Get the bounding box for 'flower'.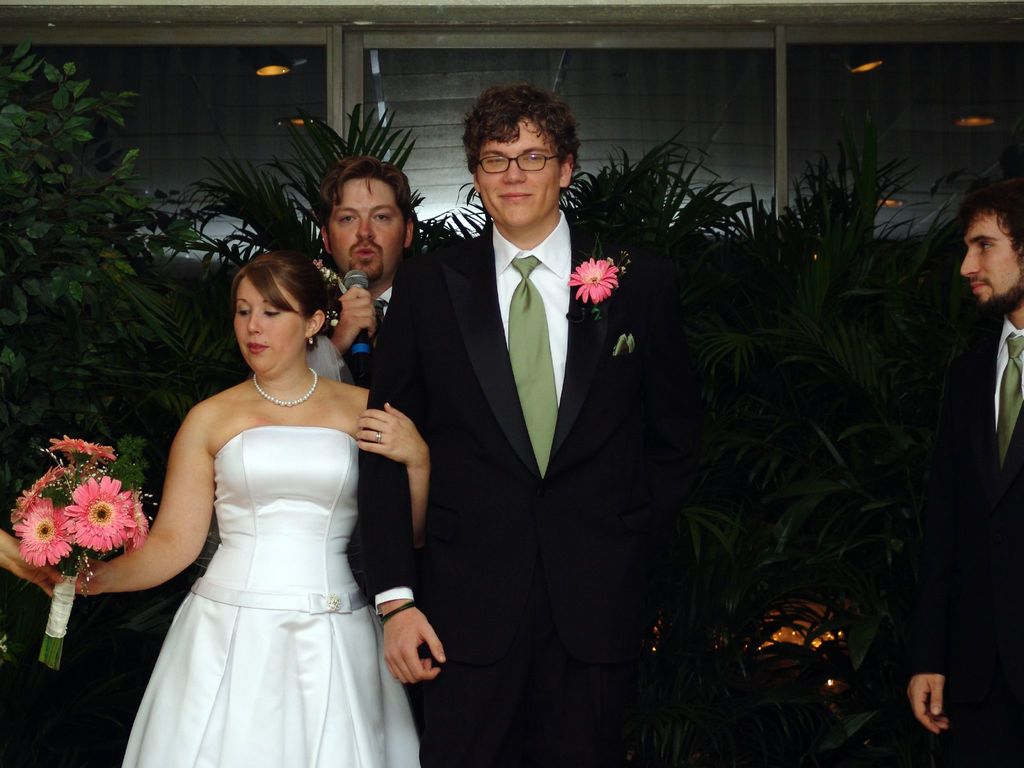
box=[31, 465, 130, 572].
